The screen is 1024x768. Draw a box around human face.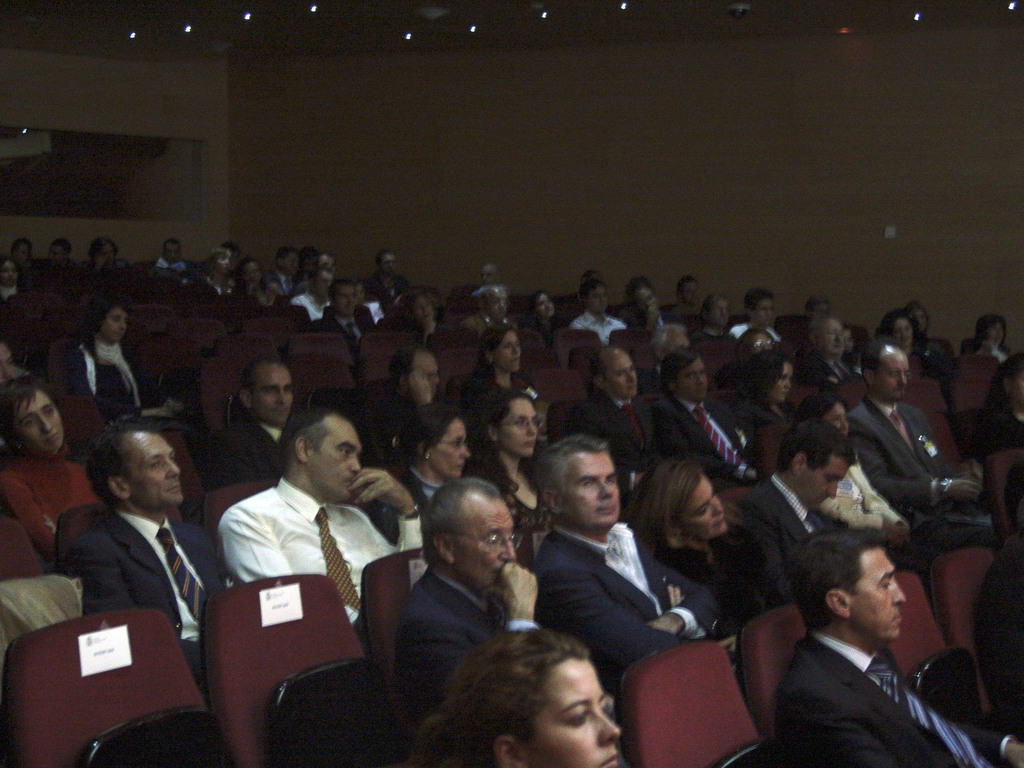
region(49, 241, 63, 261).
